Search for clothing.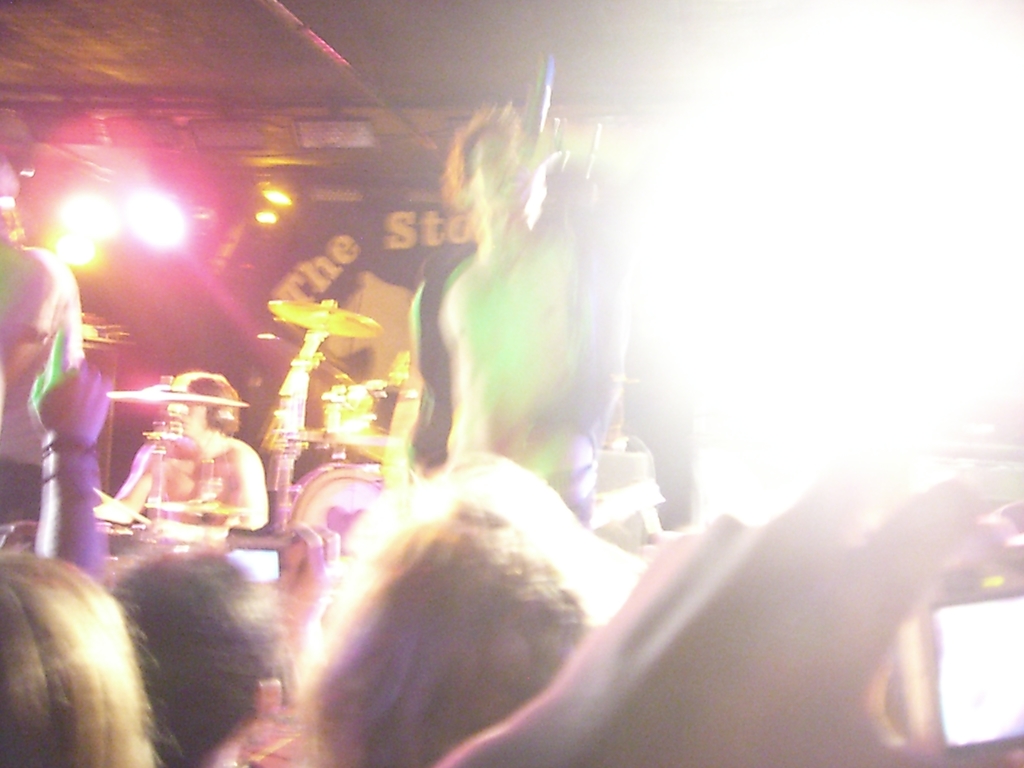
Found at <box>120,438,246,529</box>.
